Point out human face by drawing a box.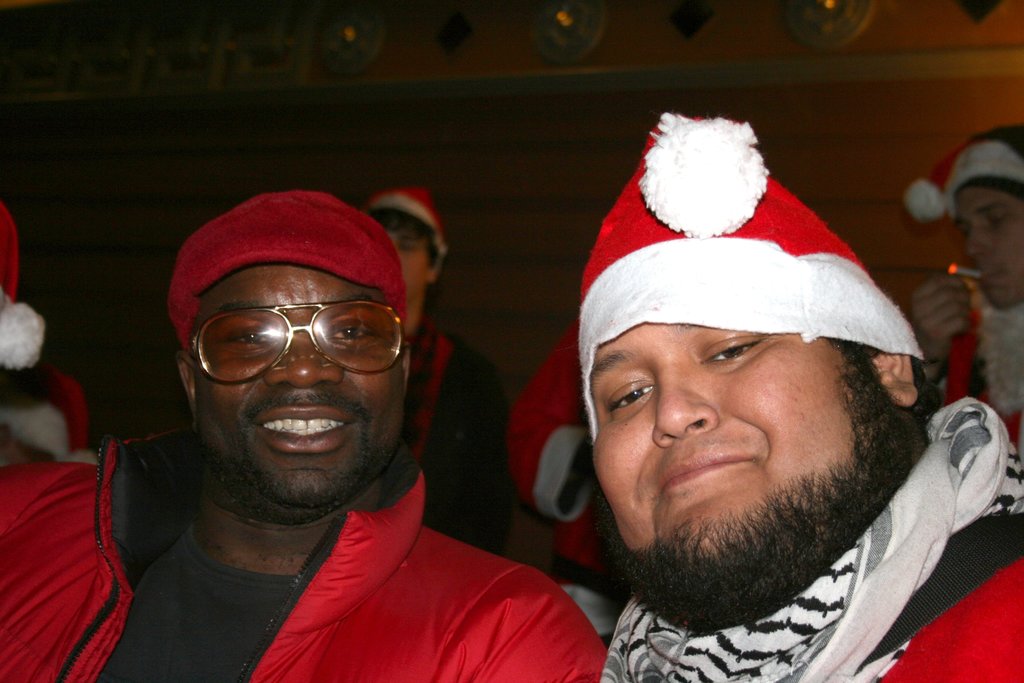
left=201, top=265, right=412, bottom=506.
